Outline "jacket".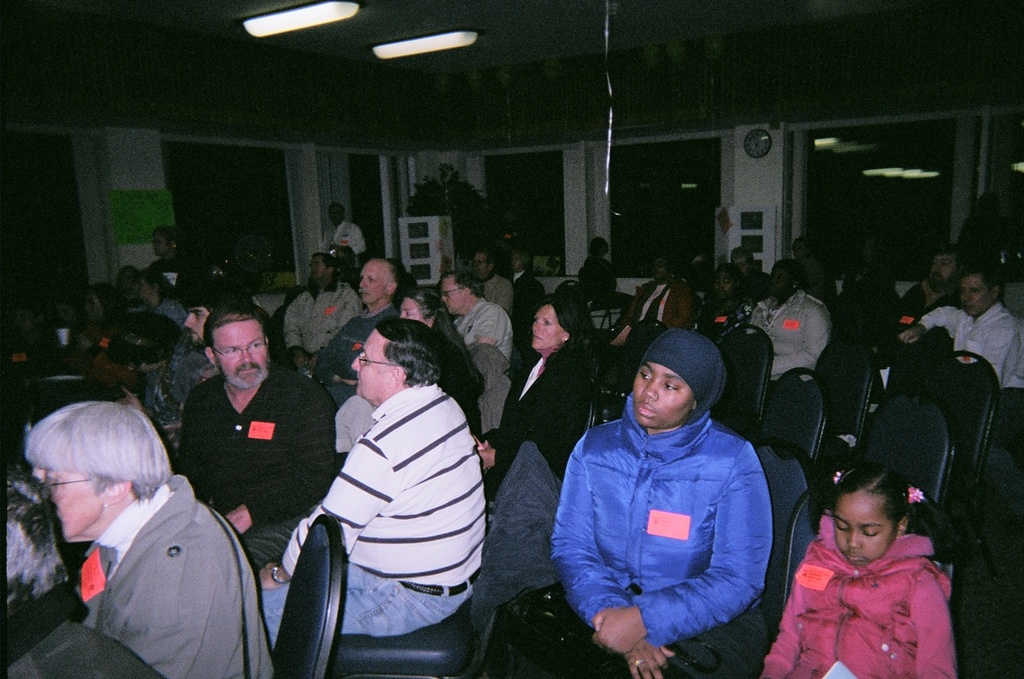
Outline: crop(438, 297, 511, 456).
